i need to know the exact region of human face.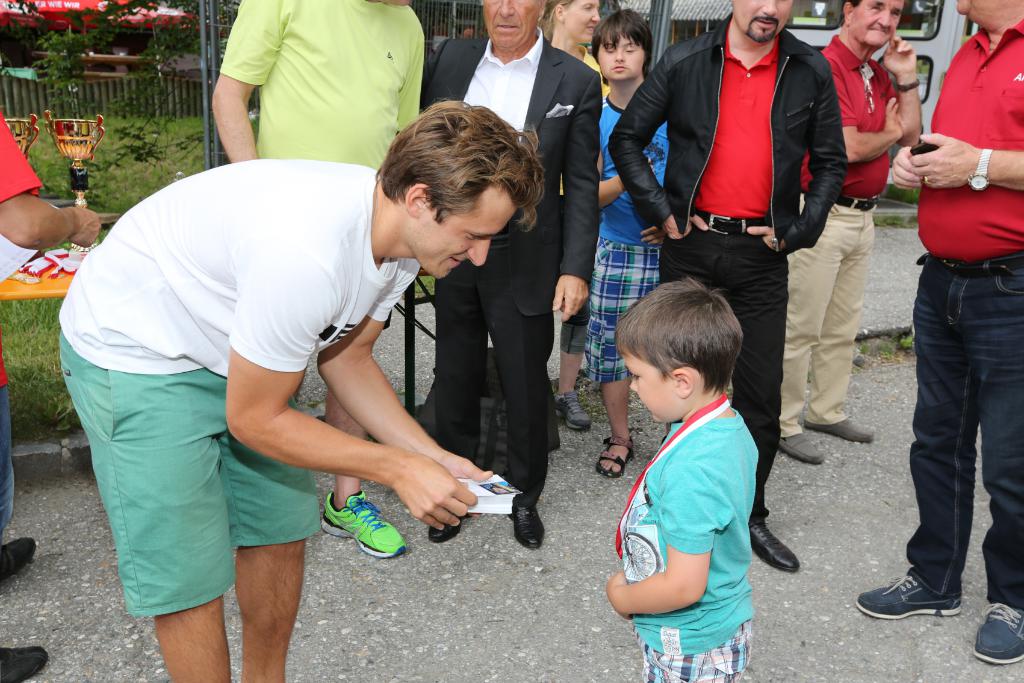
Region: [568,0,600,34].
